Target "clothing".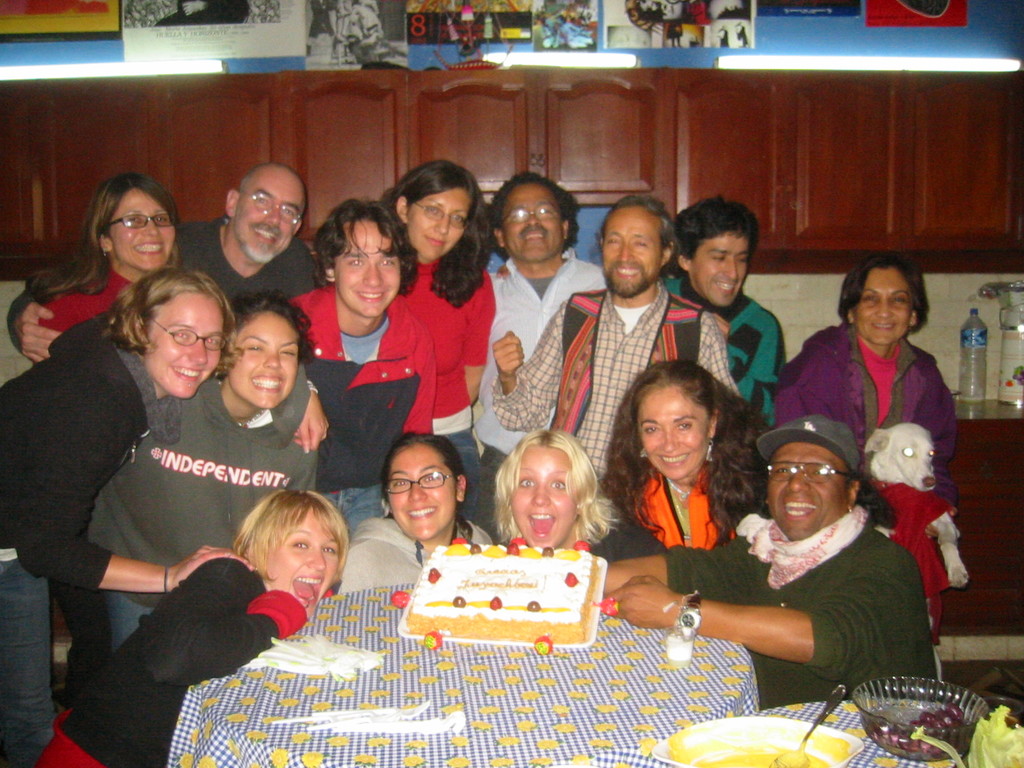
Target region: bbox(284, 292, 447, 536).
